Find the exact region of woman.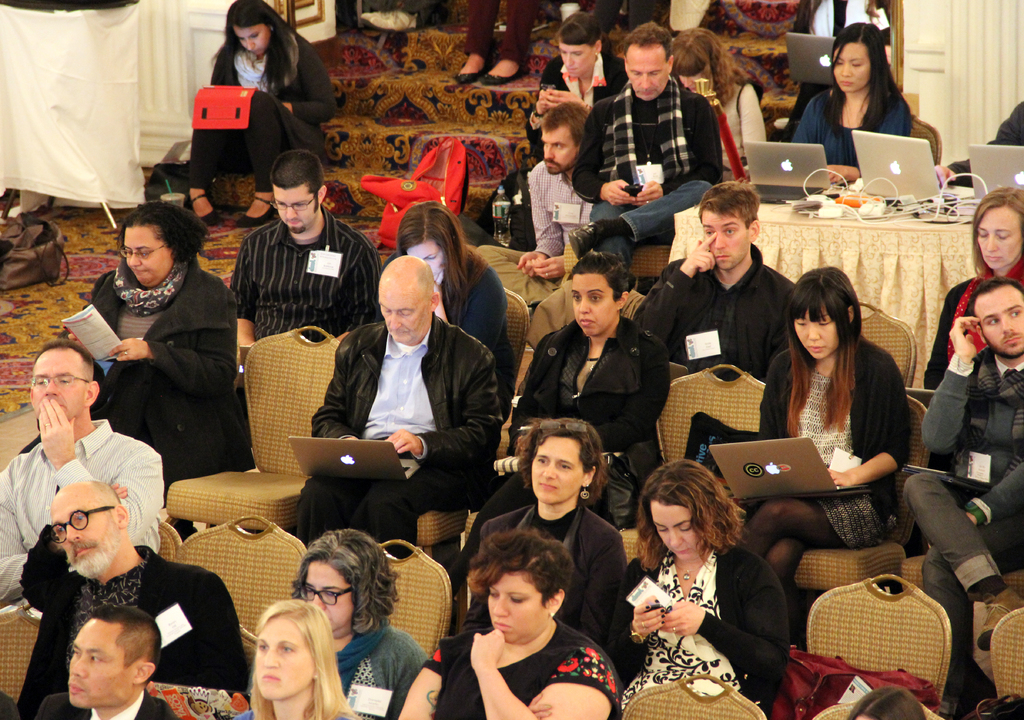
Exact region: rect(618, 458, 793, 712).
